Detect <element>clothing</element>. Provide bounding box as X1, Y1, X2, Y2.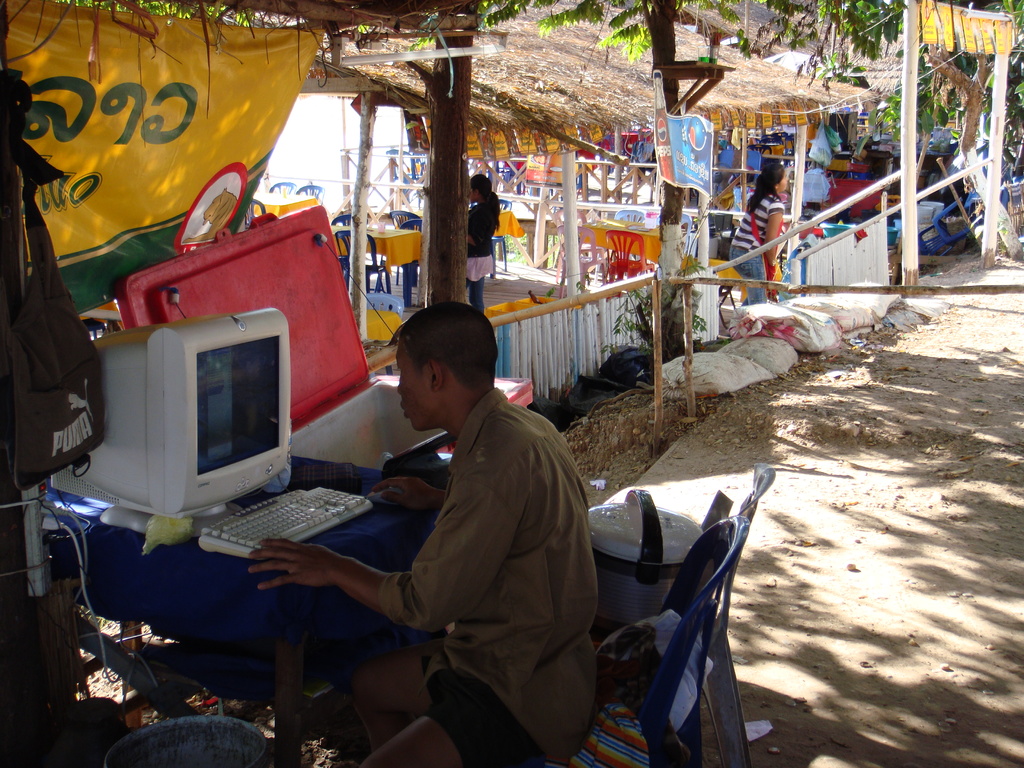
468, 198, 499, 314.
